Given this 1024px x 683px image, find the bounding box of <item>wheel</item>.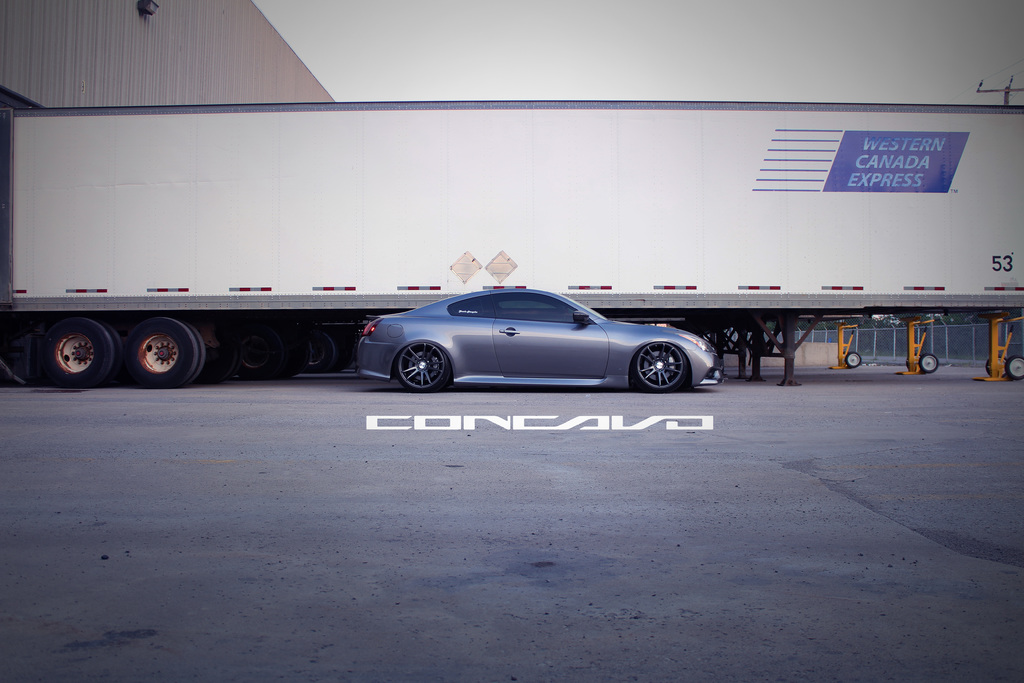
bbox=(989, 355, 1007, 376).
